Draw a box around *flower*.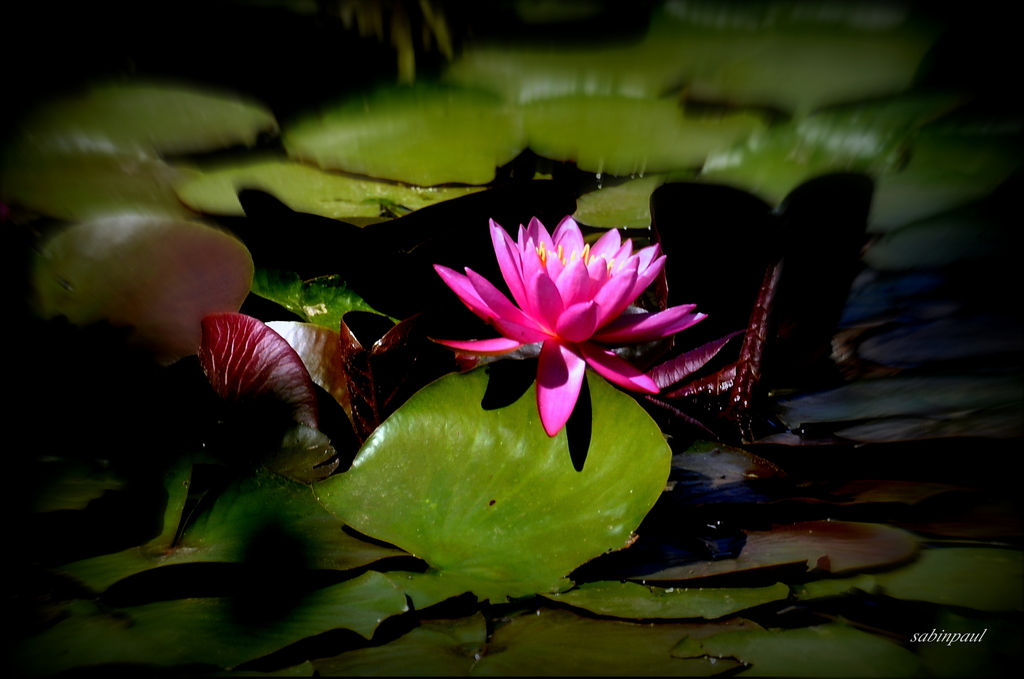
[440,220,696,452].
